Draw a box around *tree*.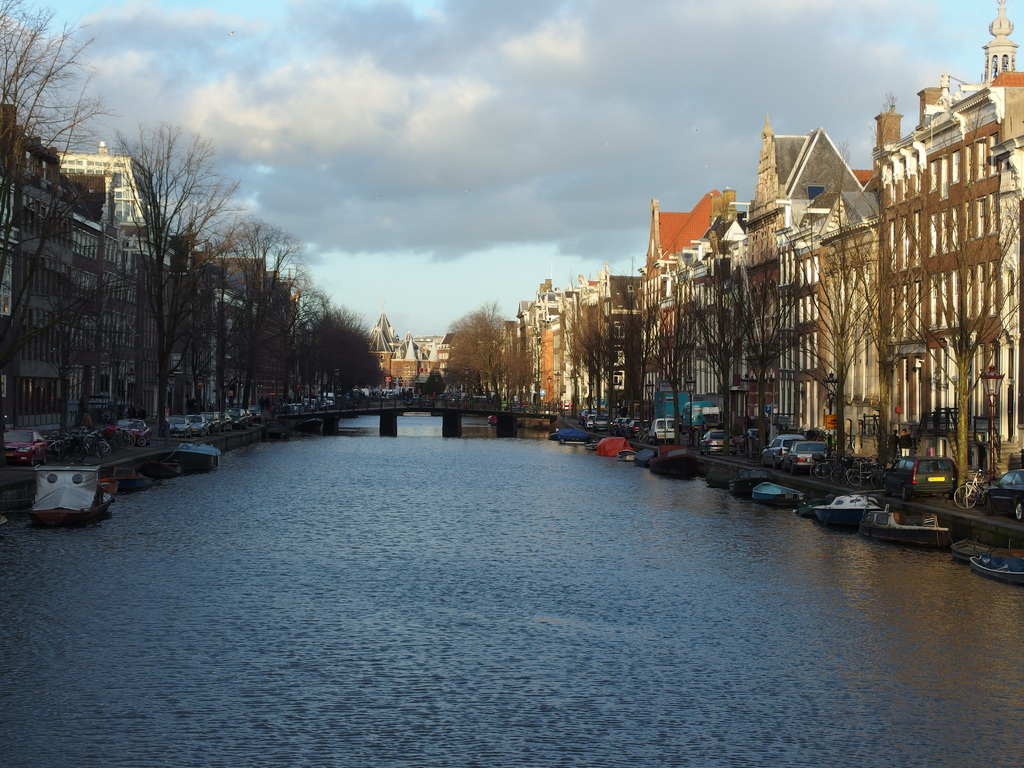
detection(566, 310, 619, 423).
